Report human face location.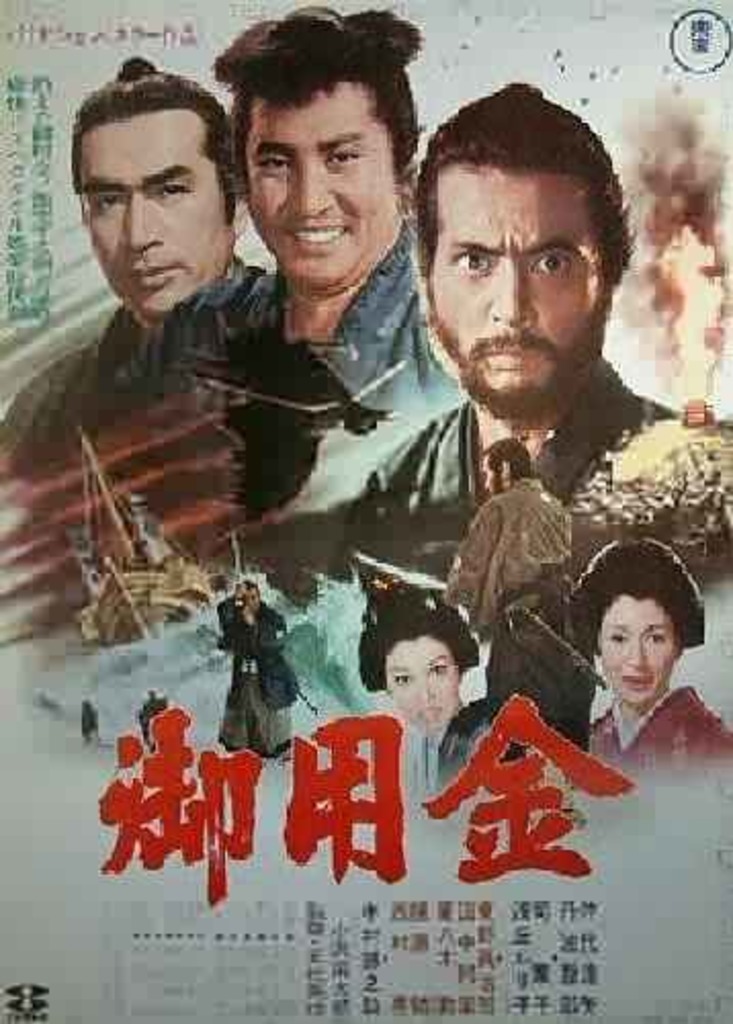
Report: x1=391 y1=641 x2=461 y2=731.
